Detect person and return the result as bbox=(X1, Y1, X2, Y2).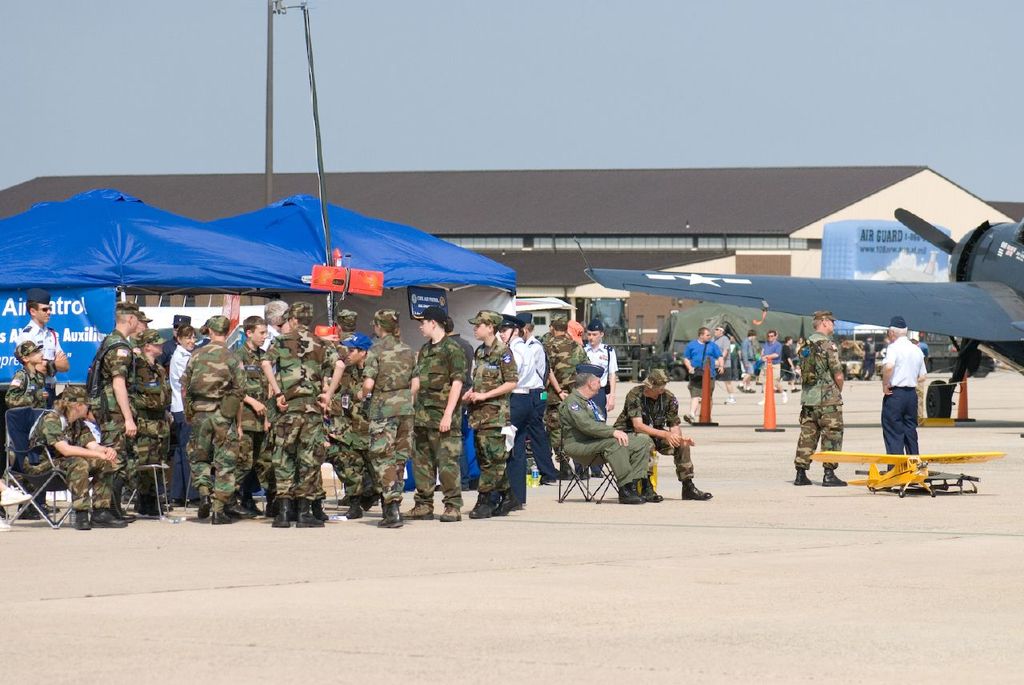
bbox=(5, 335, 50, 522).
